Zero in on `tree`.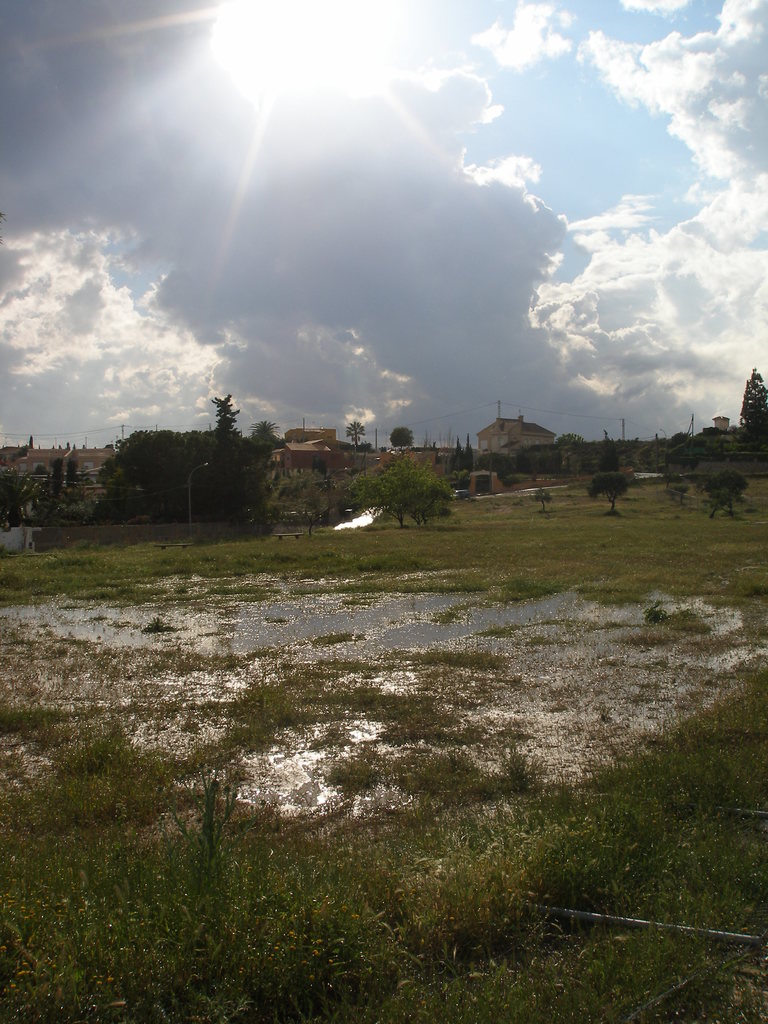
Zeroed in: (100,428,222,527).
